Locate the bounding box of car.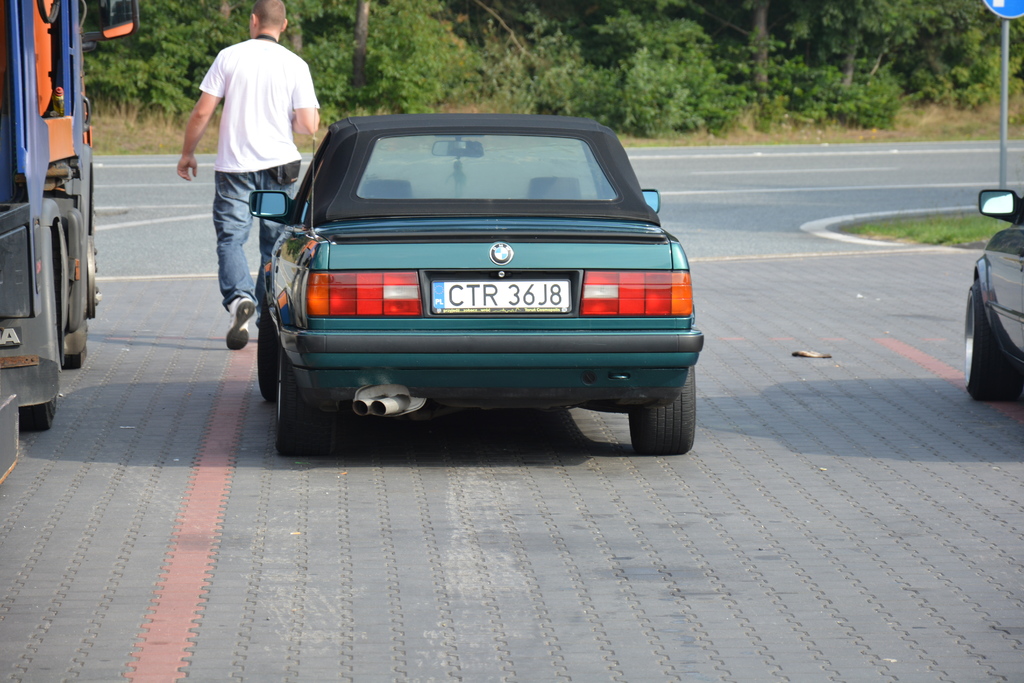
Bounding box: (960, 186, 1023, 406).
